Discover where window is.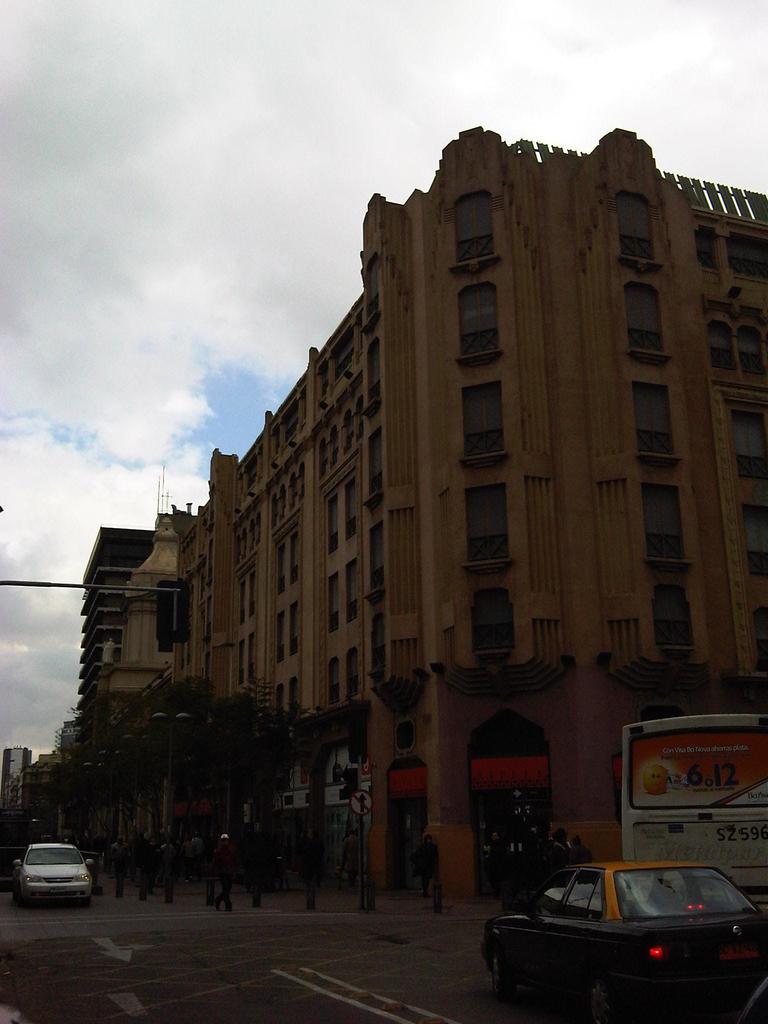
Discovered at crop(243, 567, 262, 620).
